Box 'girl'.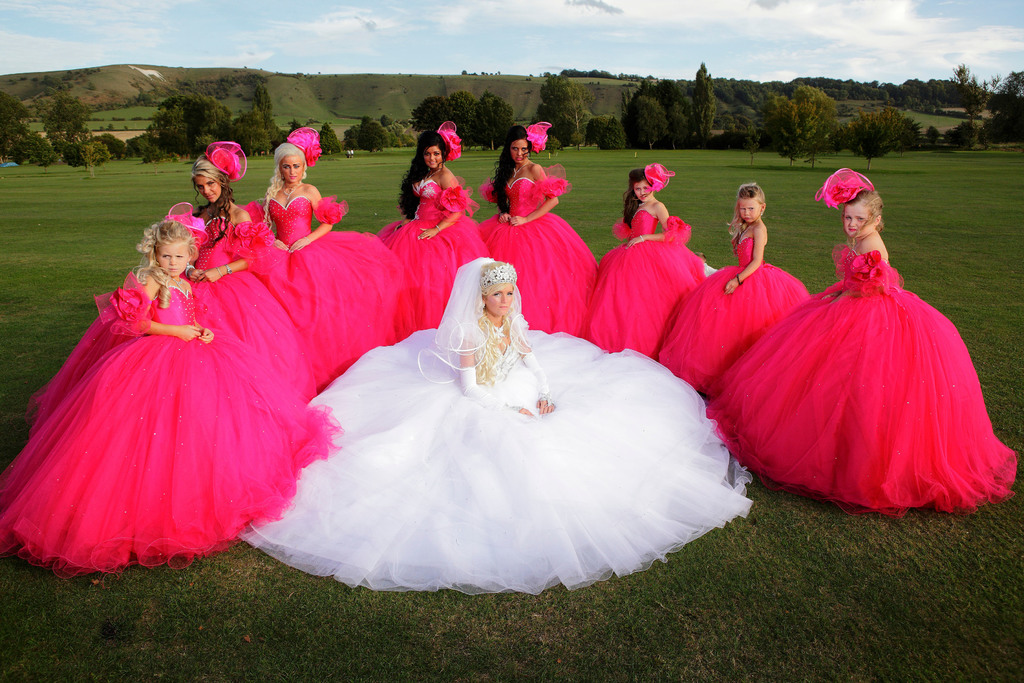
{"left": 234, "top": 253, "right": 754, "bottom": 591}.
